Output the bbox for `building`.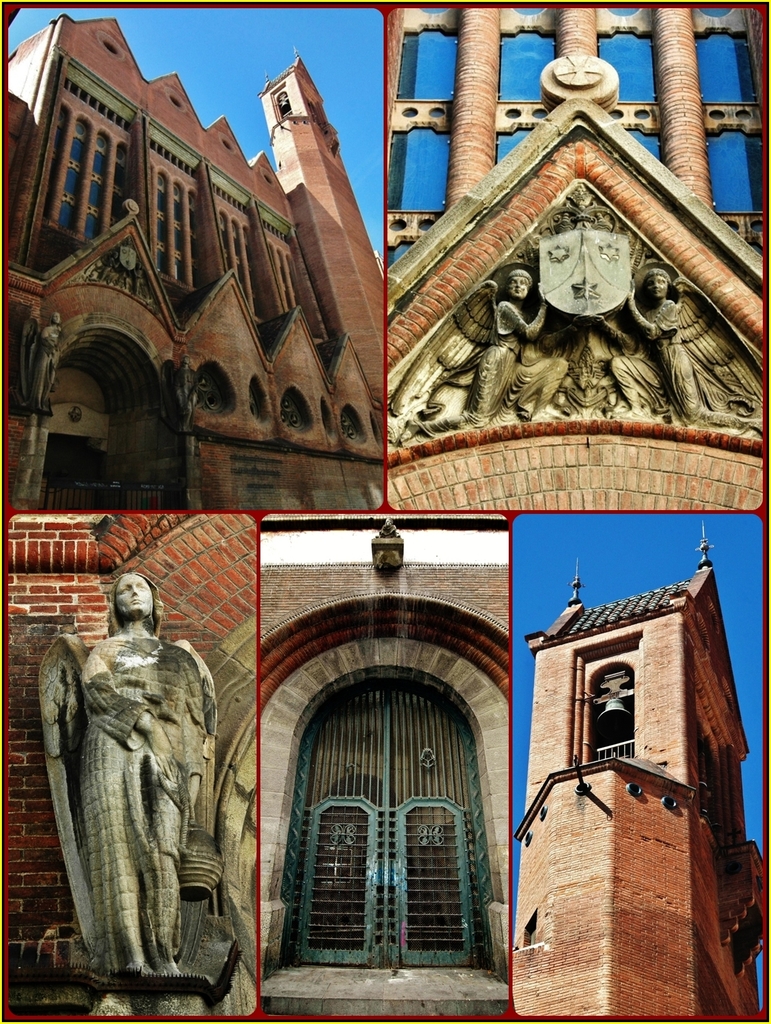
l=8, t=0, r=380, b=505.
